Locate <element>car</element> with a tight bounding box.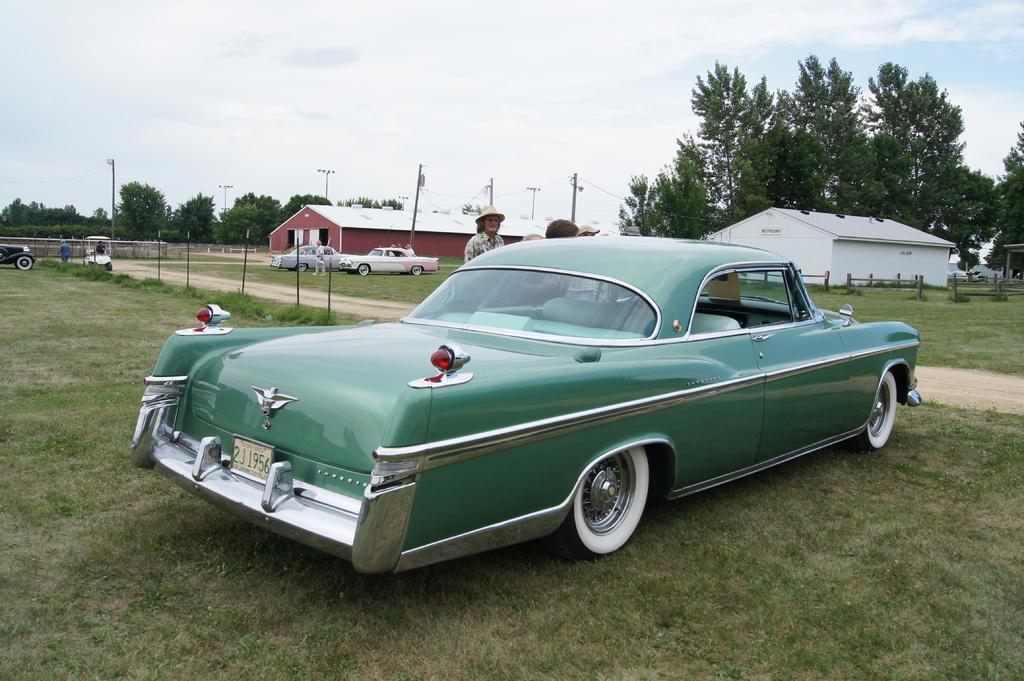
{"left": 340, "top": 247, "right": 444, "bottom": 273}.
